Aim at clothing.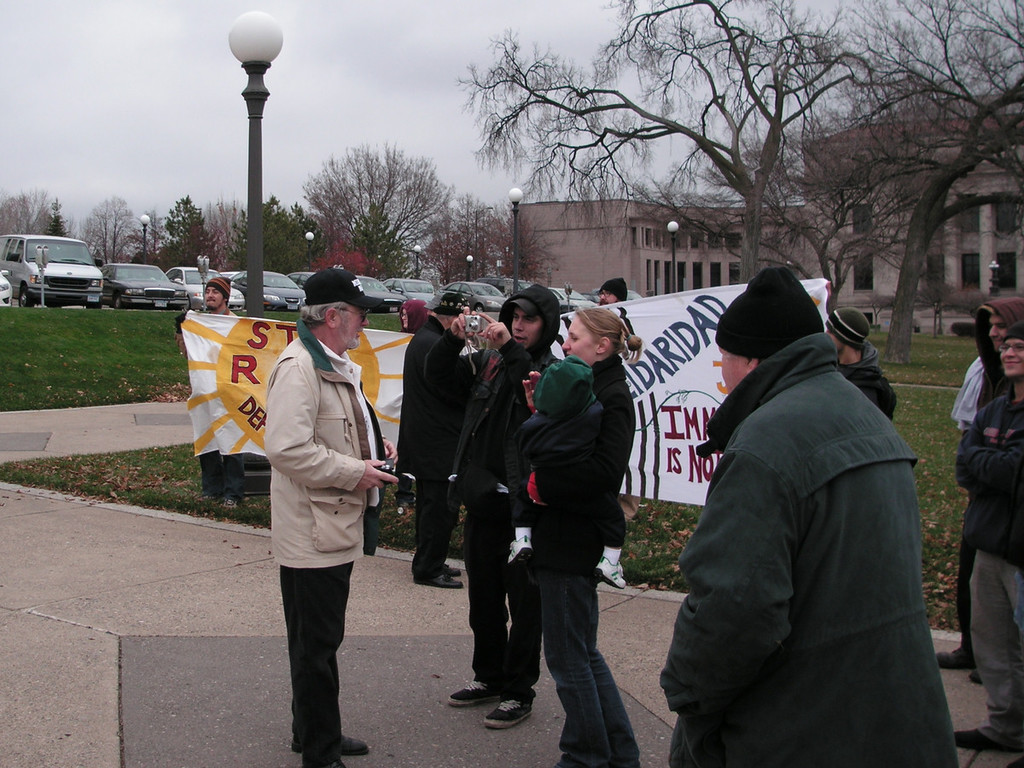
Aimed at rect(515, 352, 632, 763).
